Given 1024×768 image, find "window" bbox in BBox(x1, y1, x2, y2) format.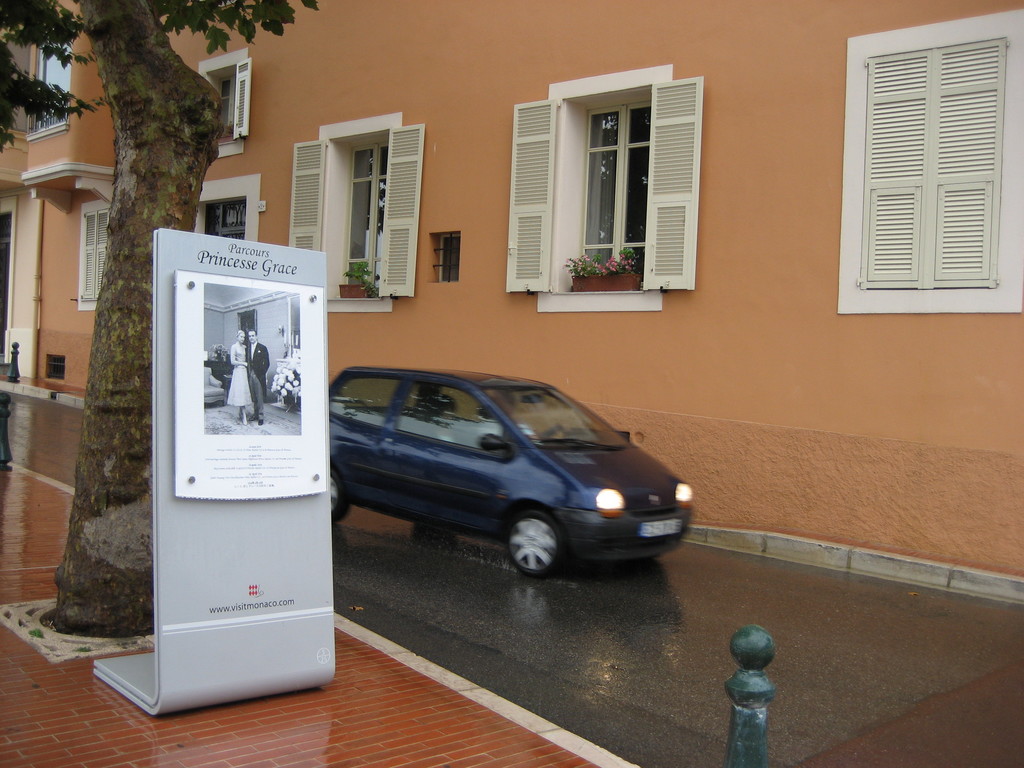
BBox(868, 35, 1007, 286).
